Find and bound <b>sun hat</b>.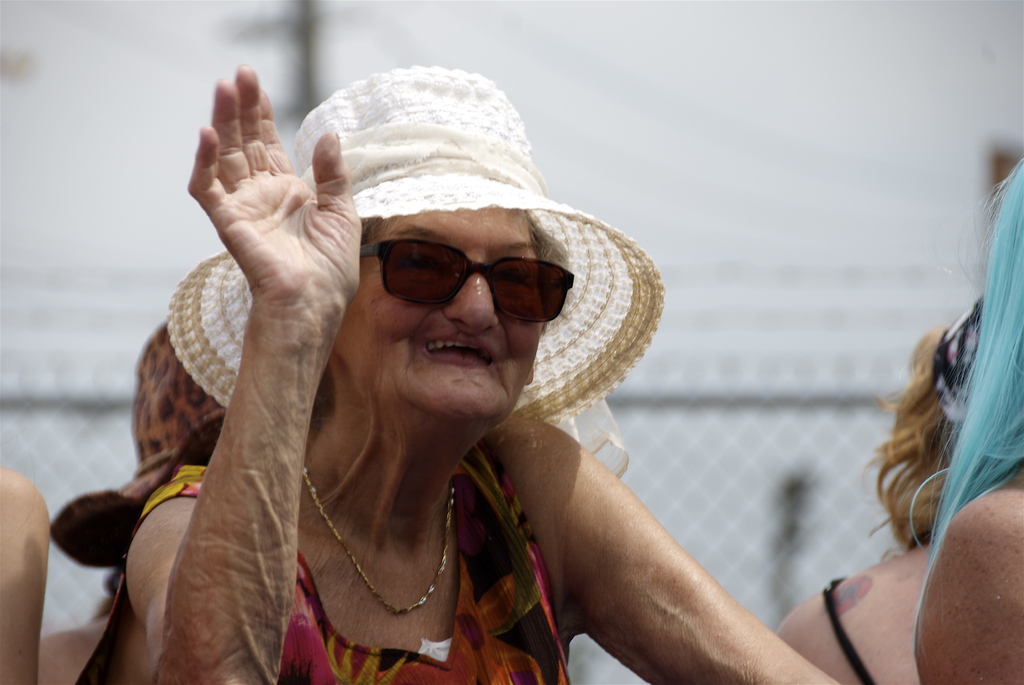
Bound: detection(156, 56, 661, 488).
